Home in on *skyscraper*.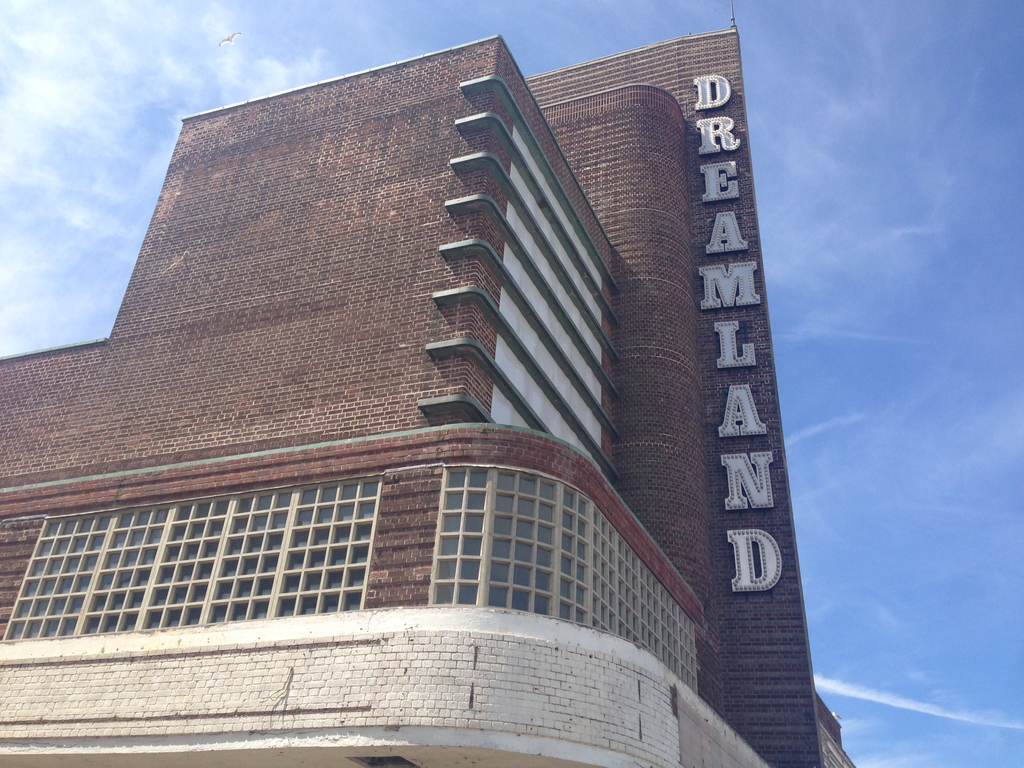
Homed in at {"x1": 0, "y1": 17, "x2": 849, "y2": 767}.
